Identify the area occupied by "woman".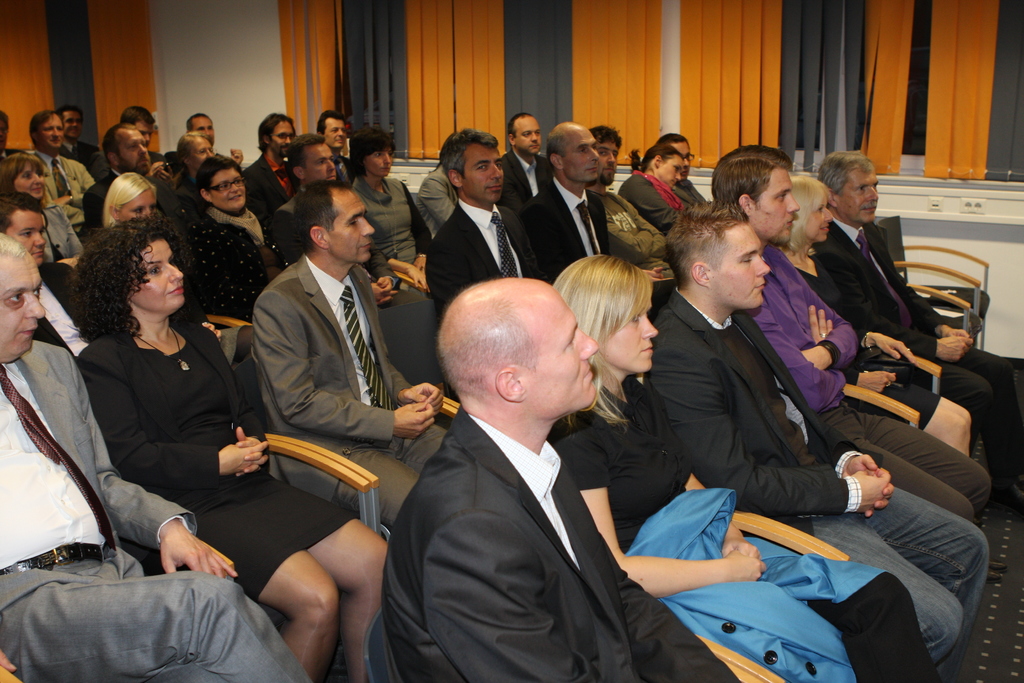
Area: [x1=168, y1=131, x2=215, y2=213].
